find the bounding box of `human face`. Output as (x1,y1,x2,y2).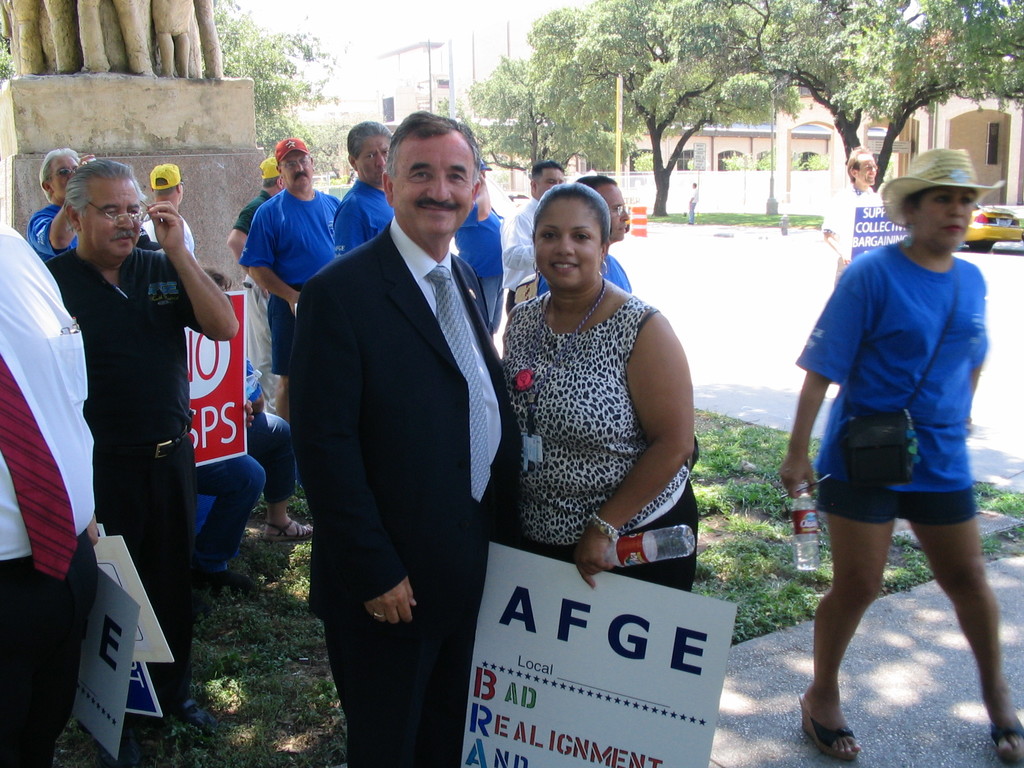
(55,157,80,200).
